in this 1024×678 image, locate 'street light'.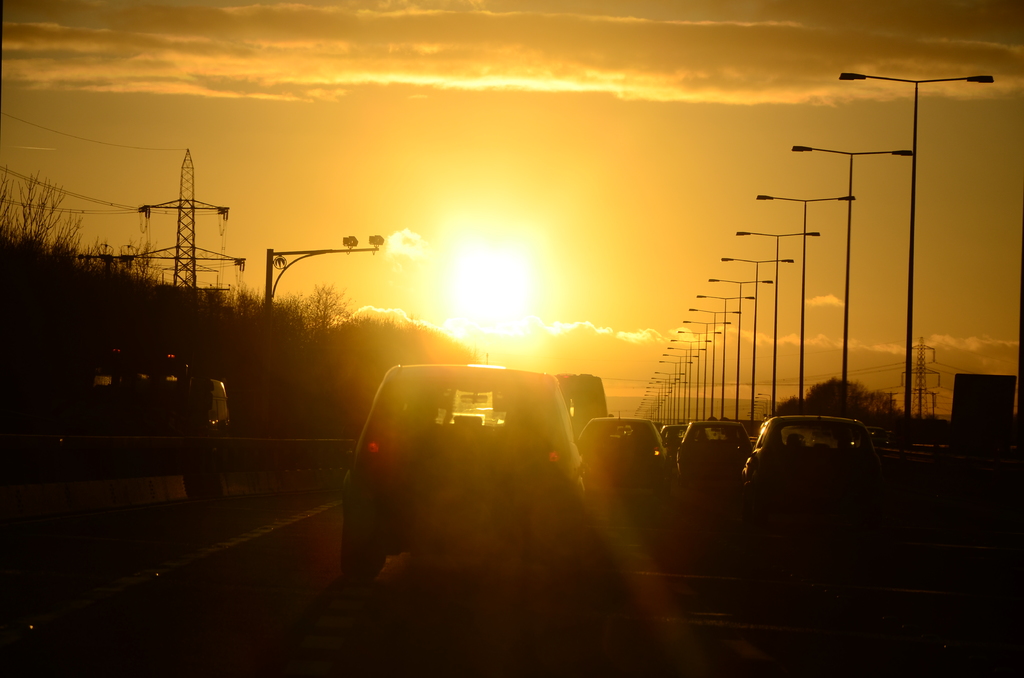
Bounding box: {"x1": 829, "y1": 68, "x2": 1002, "y2": 473}.
